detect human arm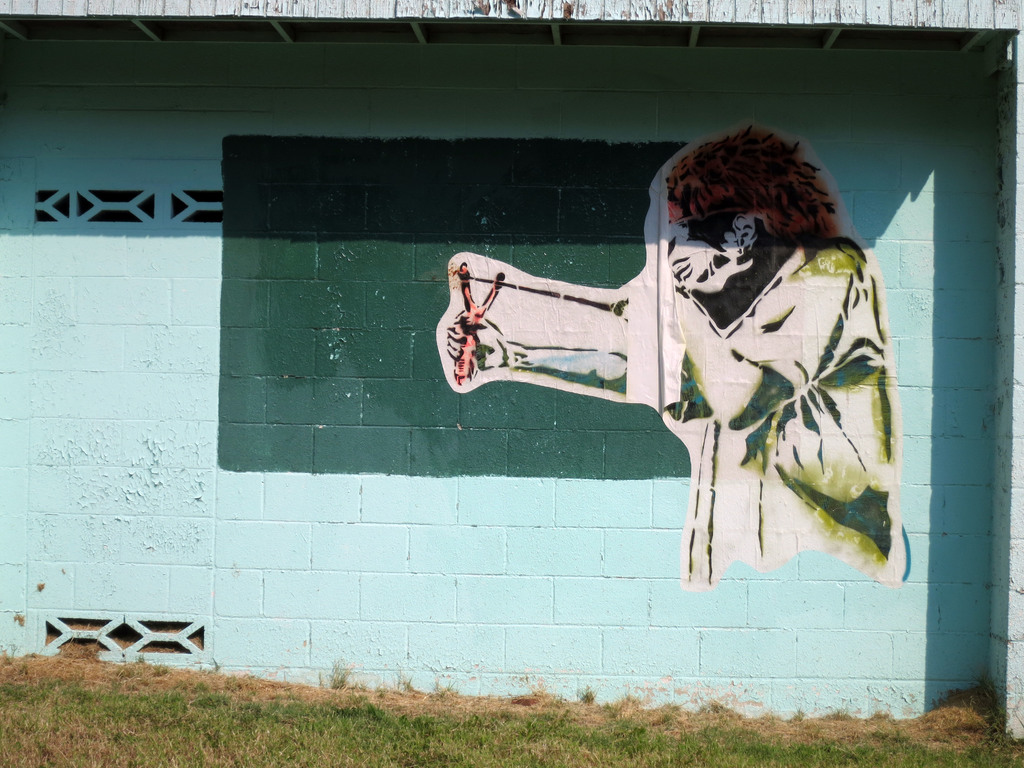
rect(445, 314, 631, 371)
